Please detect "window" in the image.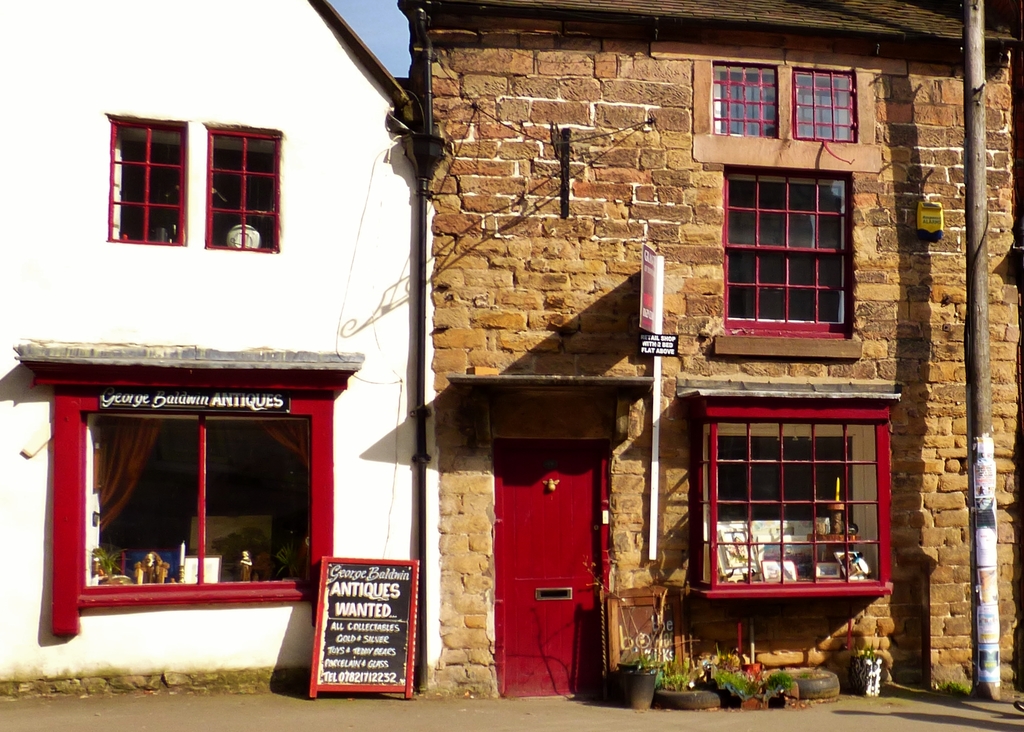
bbox(105, 118, 188, 244).
